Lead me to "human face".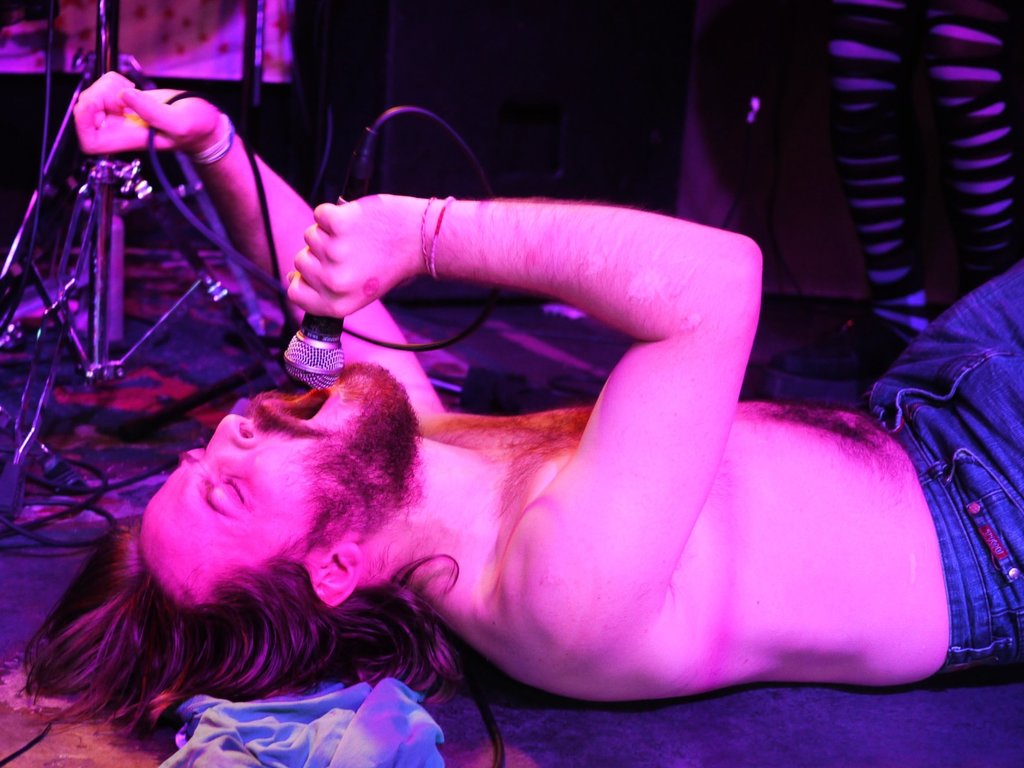
Lead to (left=136, top=362, right=408, bottom=607).
